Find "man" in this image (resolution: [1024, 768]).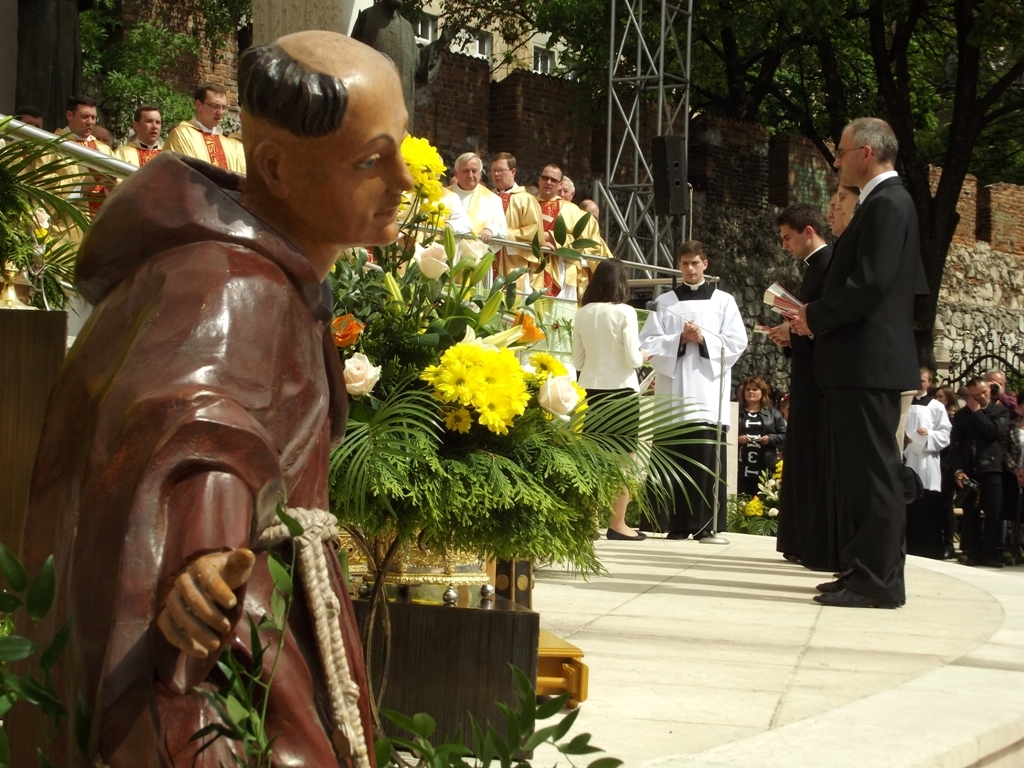
555 177 591 295.
